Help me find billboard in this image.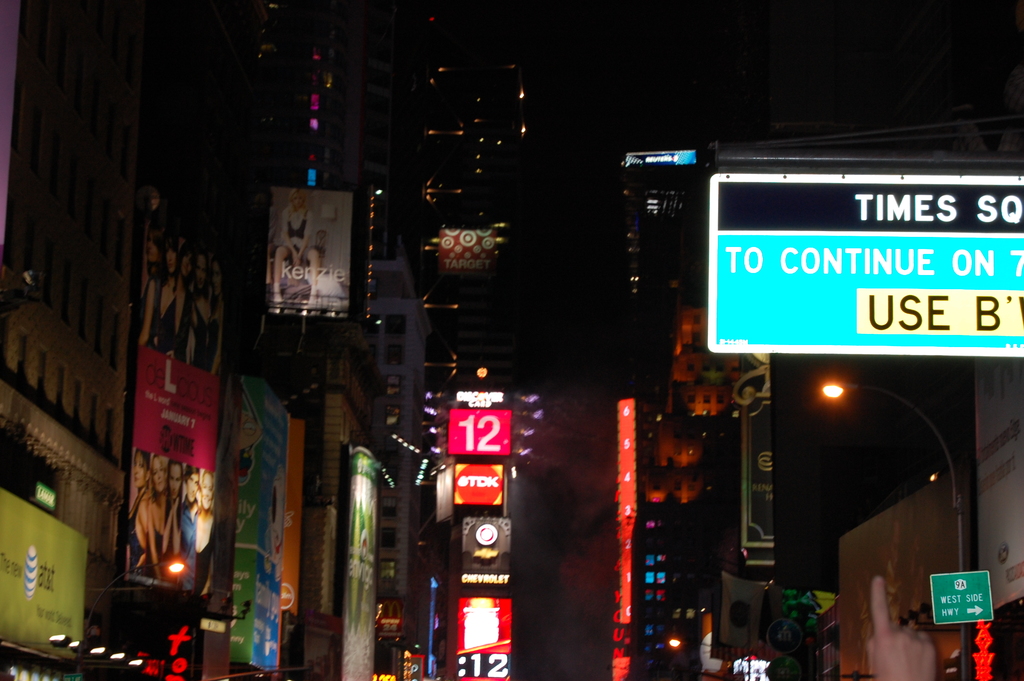
Found it: bbox=[447, 405, 511, 455].
